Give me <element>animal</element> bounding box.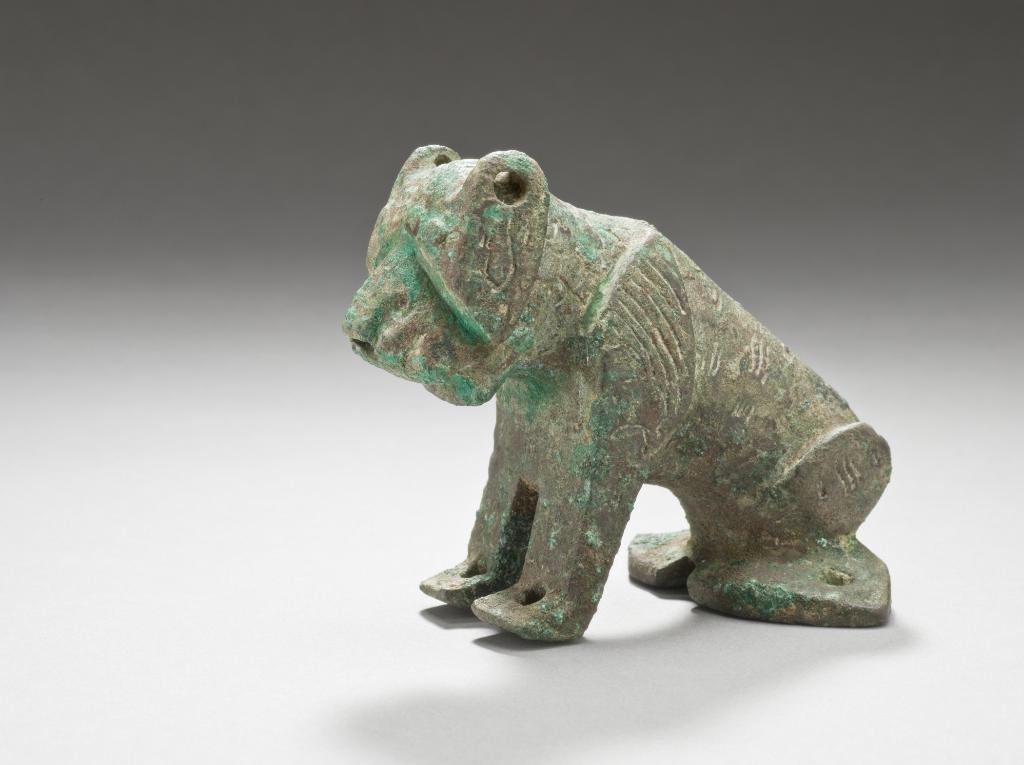
[339, 145, 889, 641].
